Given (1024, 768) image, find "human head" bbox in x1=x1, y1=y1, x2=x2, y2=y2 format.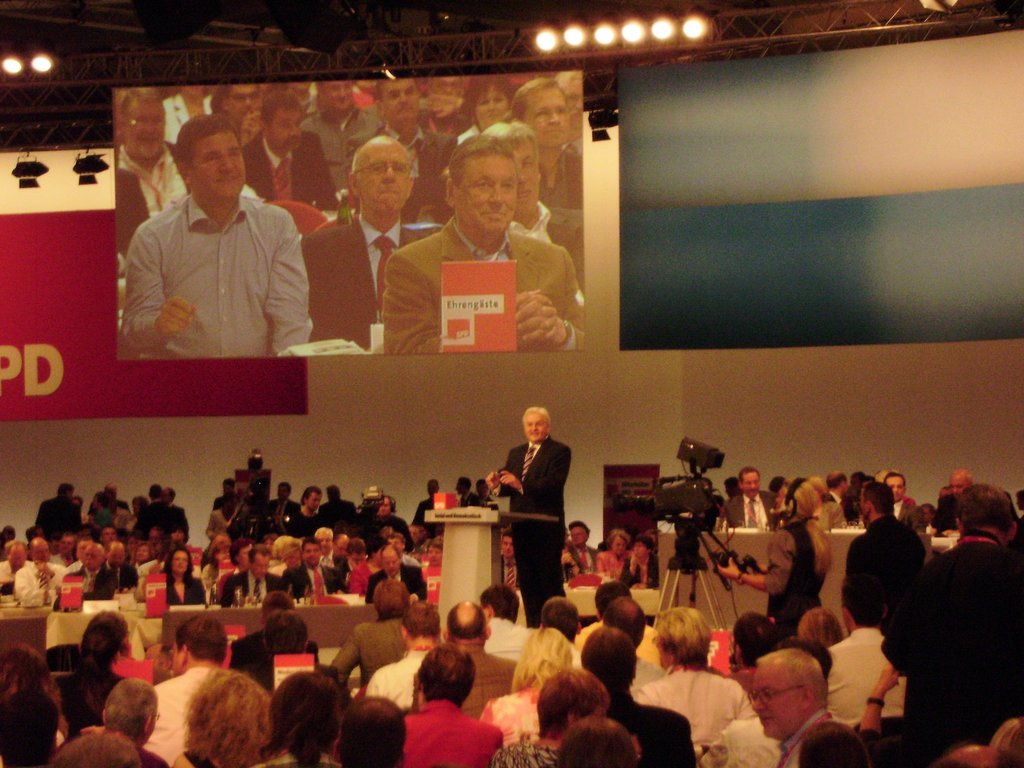
x1=455, y1=476, x2=472, y2=494.
